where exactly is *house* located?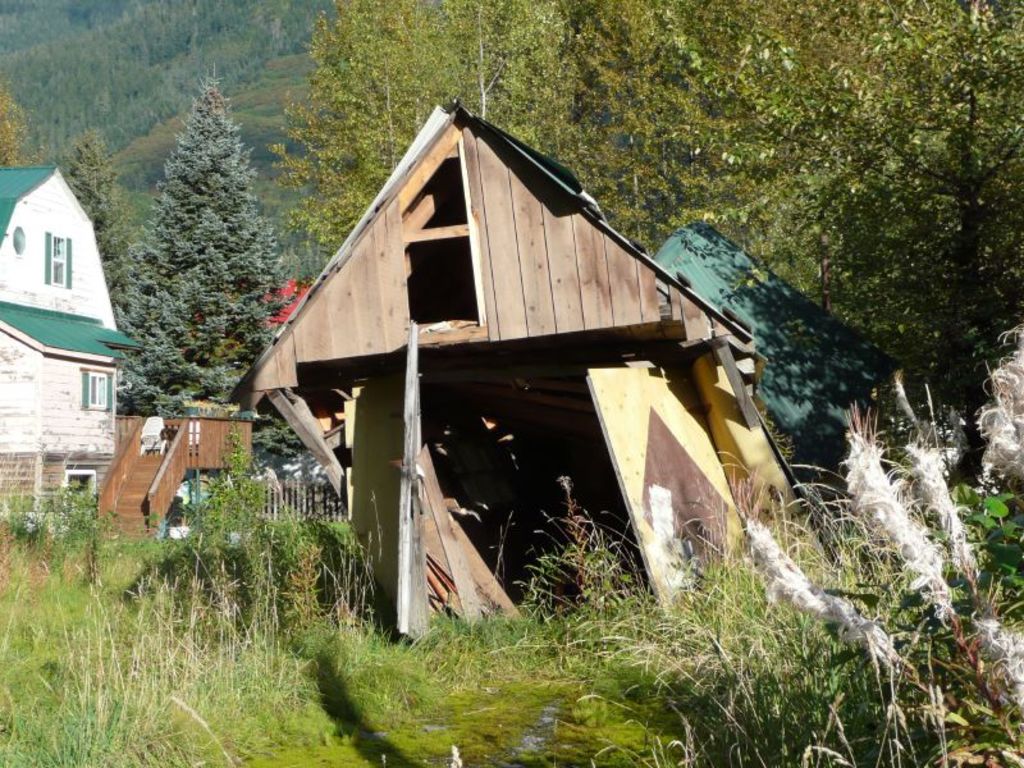
Its bounding box is 0:168:255:548.
